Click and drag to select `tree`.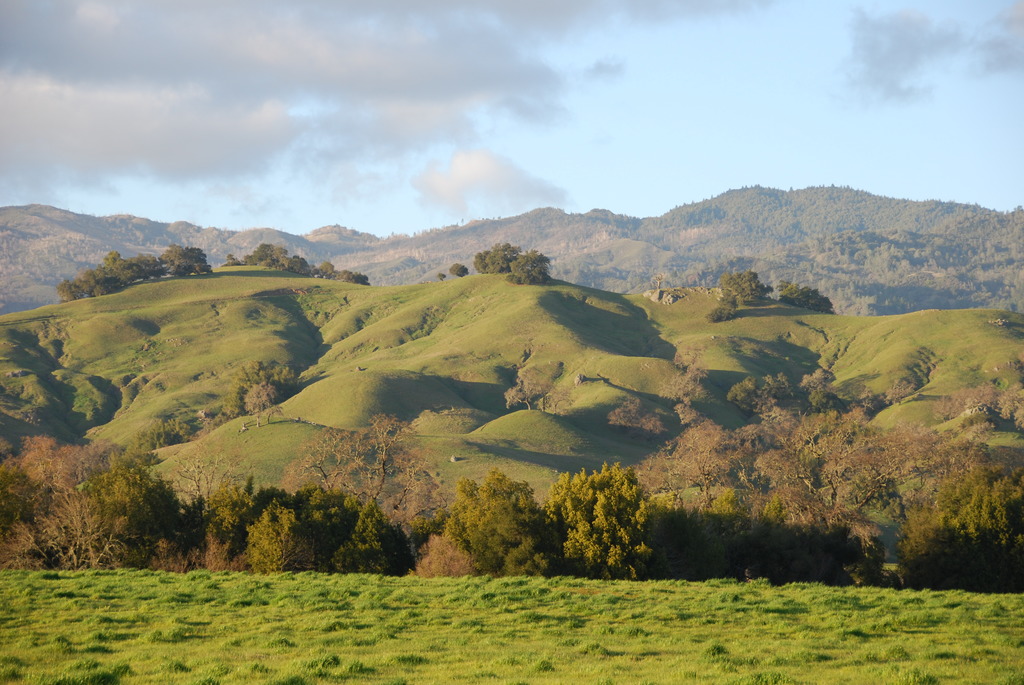
Selection: {"x1": 413, "y1": 531, "x2": 492, "y2": 579}.
